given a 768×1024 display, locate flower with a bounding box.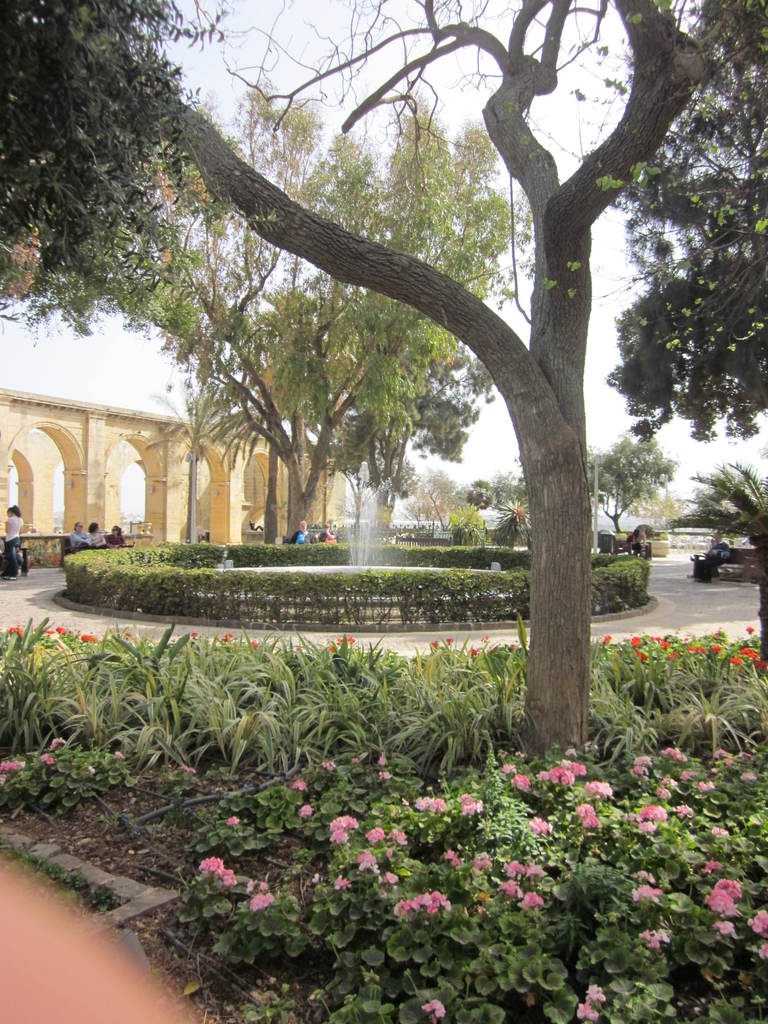
Located: BBox(575, 799, 597, 836).
